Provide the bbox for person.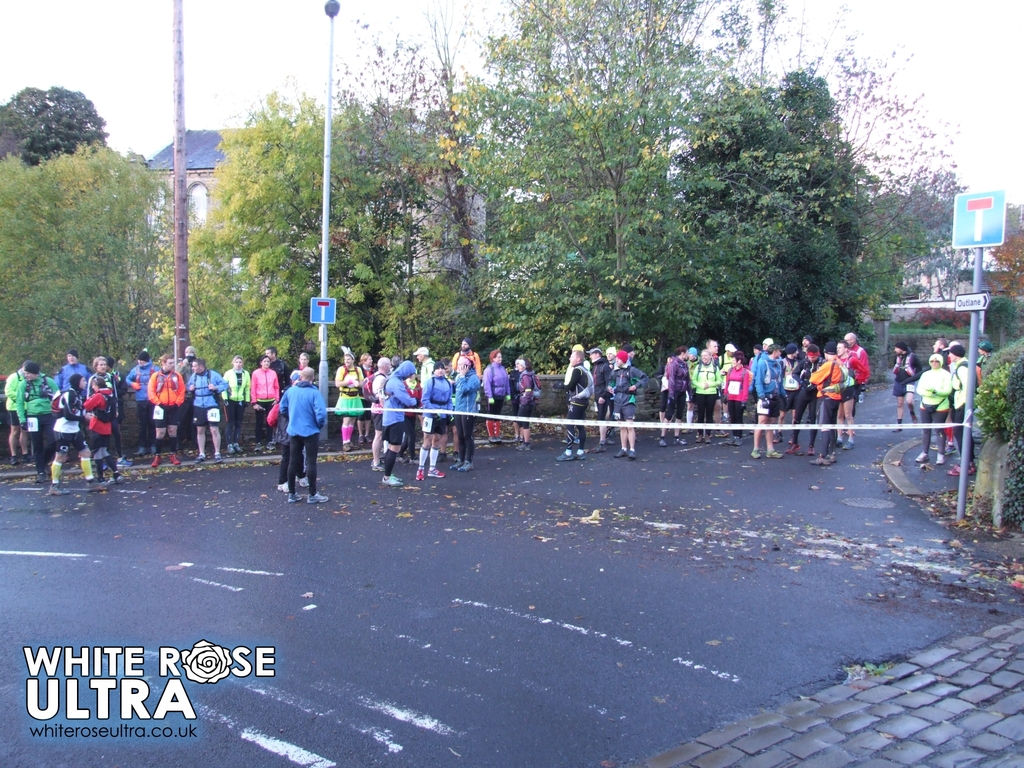
bbox(690, 347, 724, 443).
